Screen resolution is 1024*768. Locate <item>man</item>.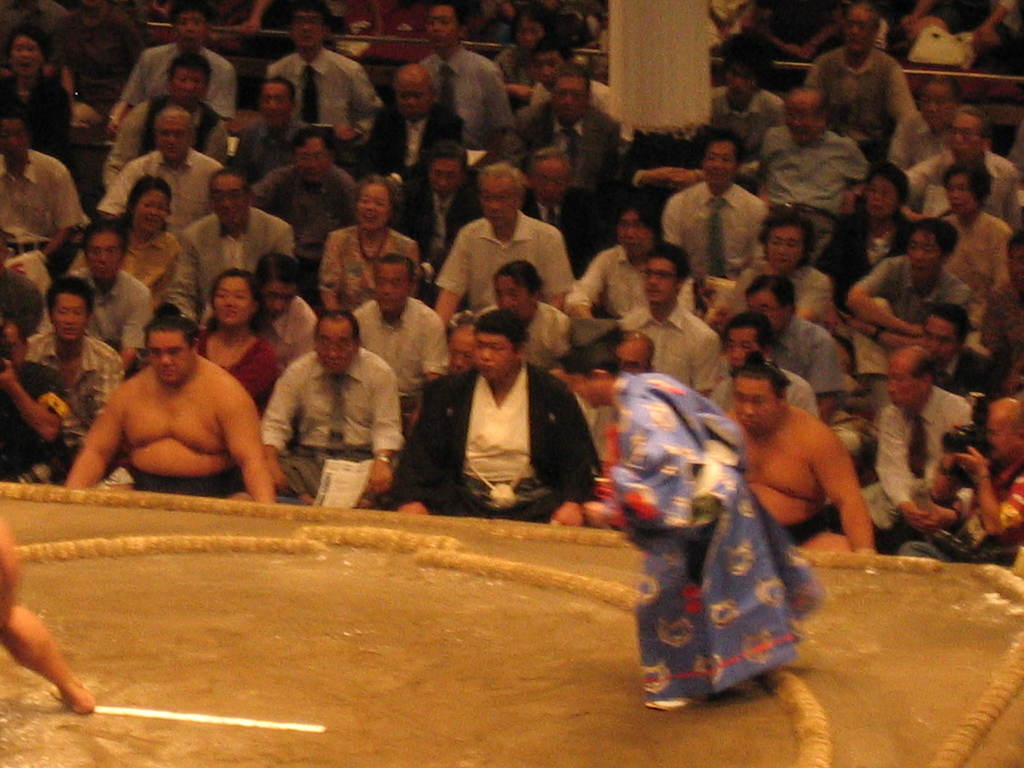
bbox=(724, 351, 877, 553).
